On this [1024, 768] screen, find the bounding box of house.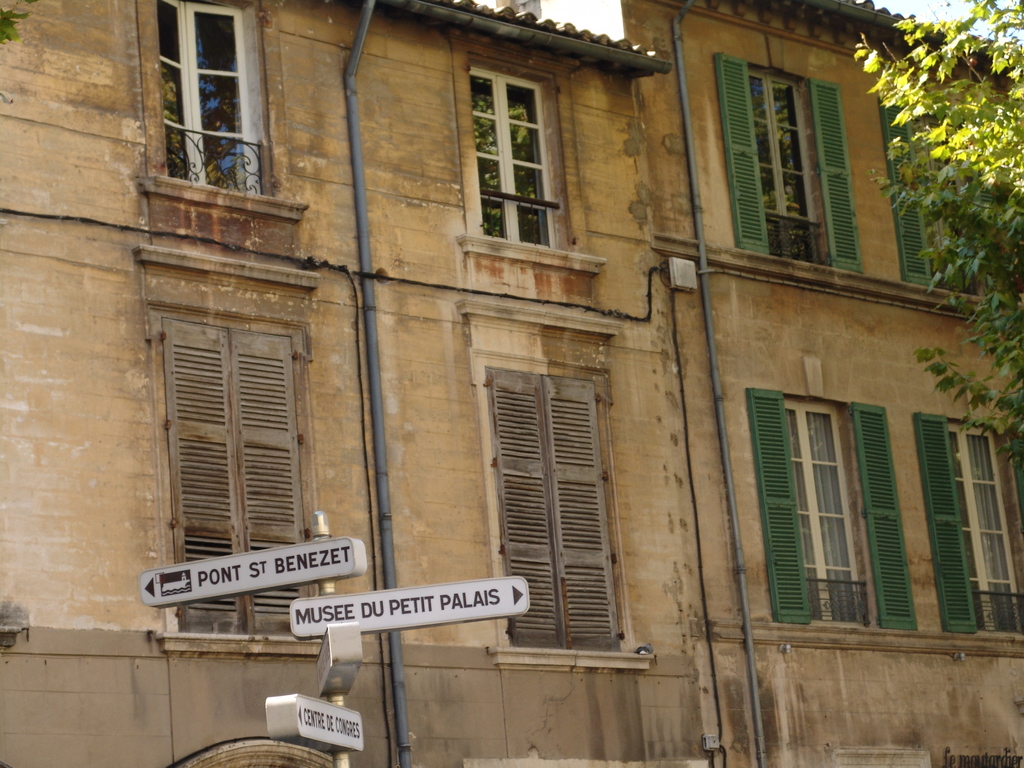
Bounding box: select_region(480, 0, 1023, 767).
